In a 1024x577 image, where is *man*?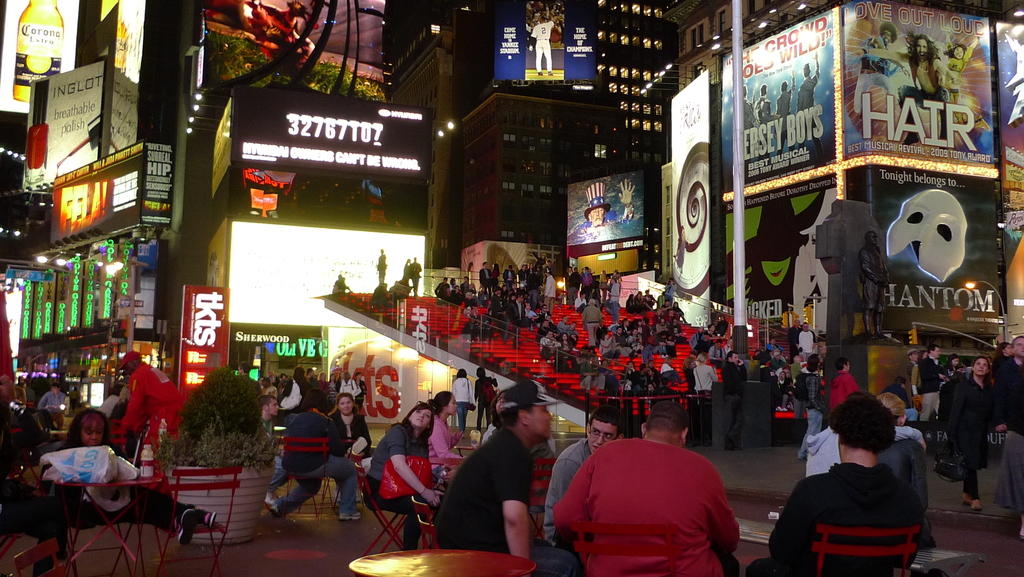
<region>766, 337, 783, 353</region>.
